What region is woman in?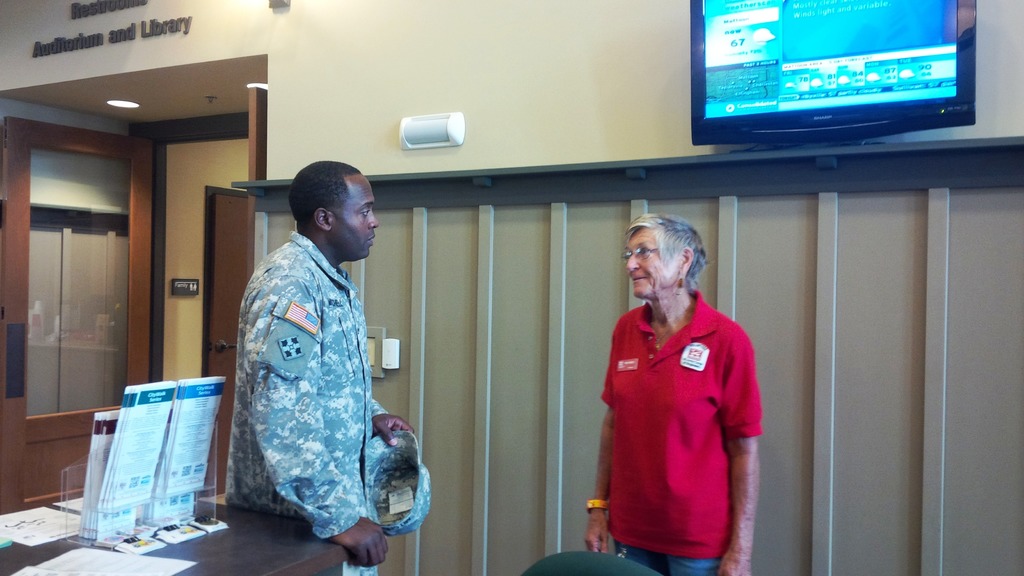
locate(585, 212, 765, 575).
